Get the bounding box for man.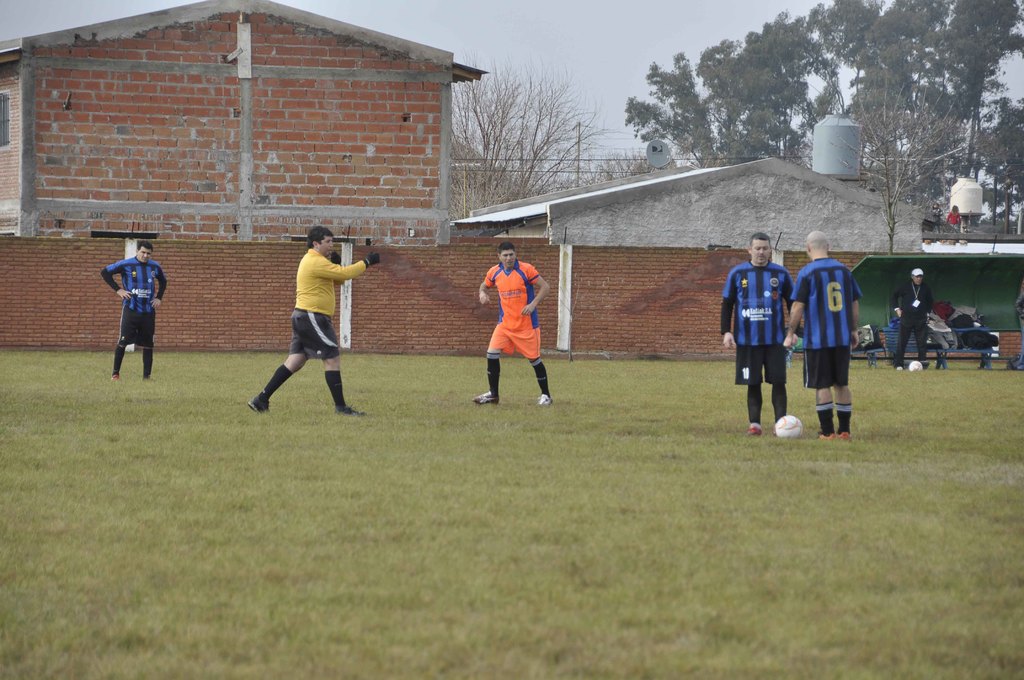
region(470, 245, 557, 408).
